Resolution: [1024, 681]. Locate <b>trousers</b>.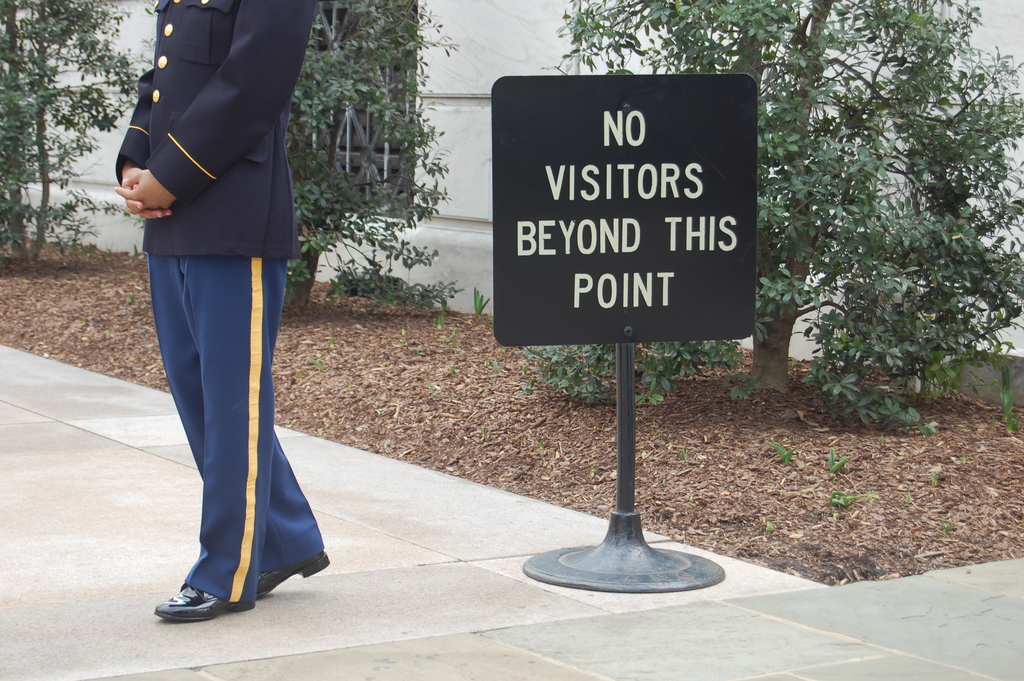
143/218/307/602.
